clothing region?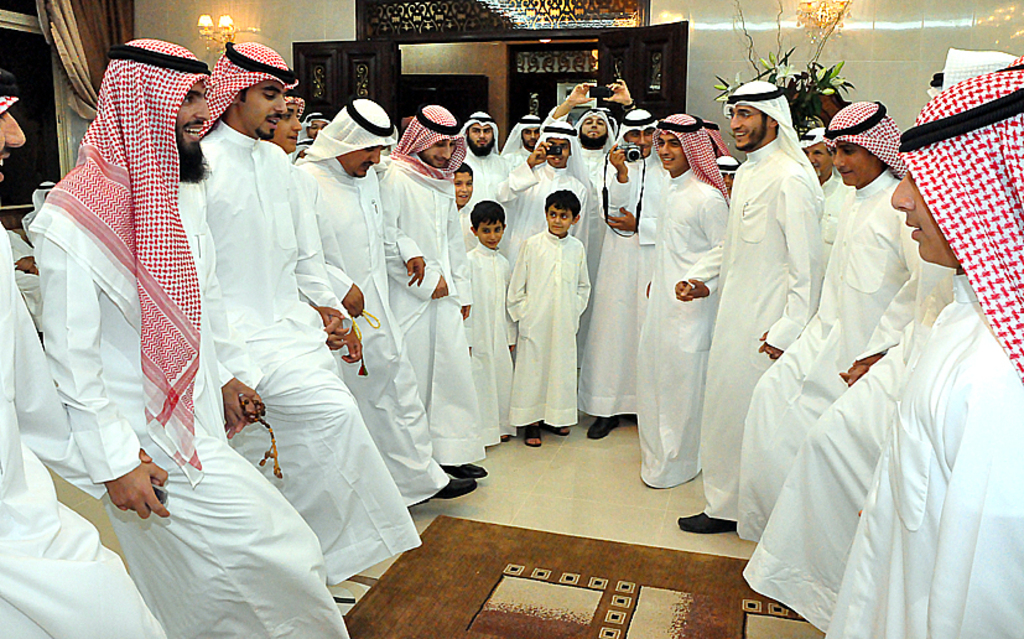
region(286, 100, 447, 500)
